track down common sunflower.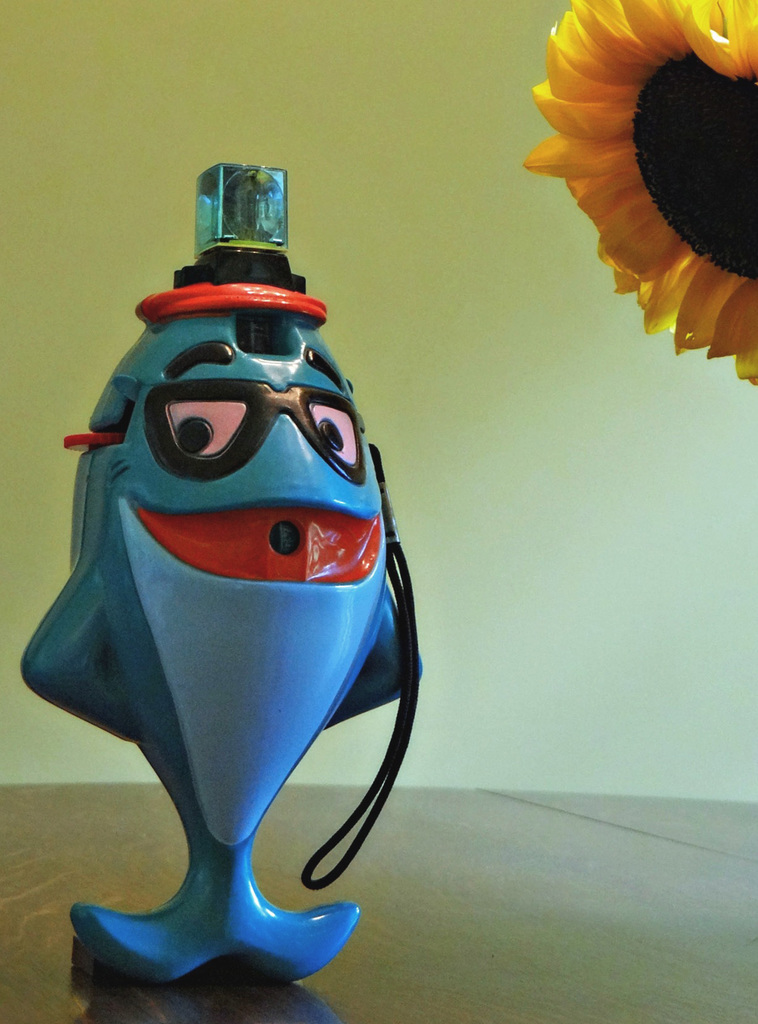
Tracked to bbox=[523, 0, 757, 386].
